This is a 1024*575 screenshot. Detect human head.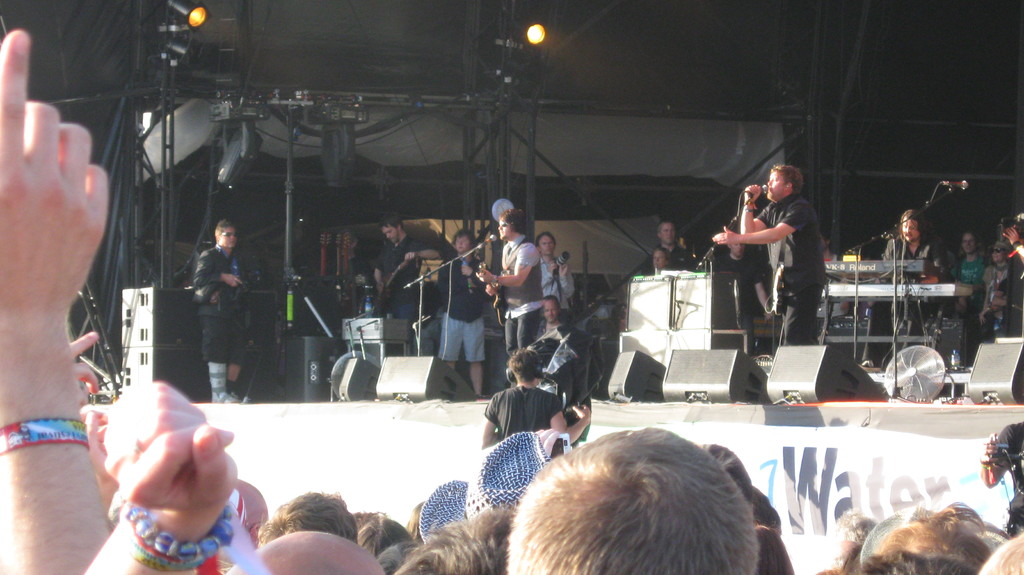
[377, 211, 404, 243].
